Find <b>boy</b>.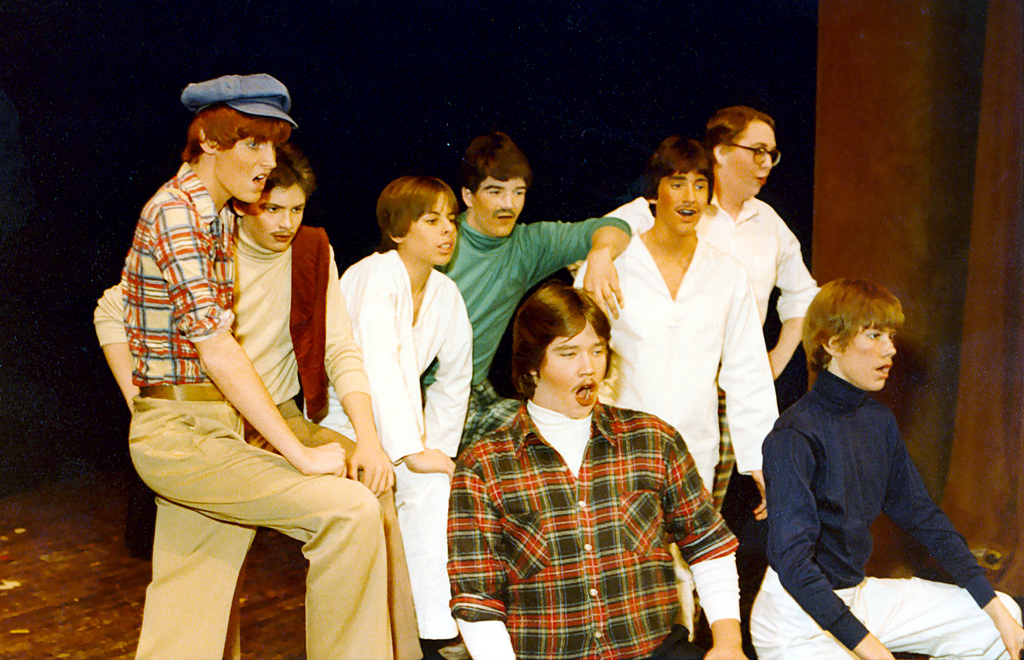
locate(758, 268, 1023, 659).
